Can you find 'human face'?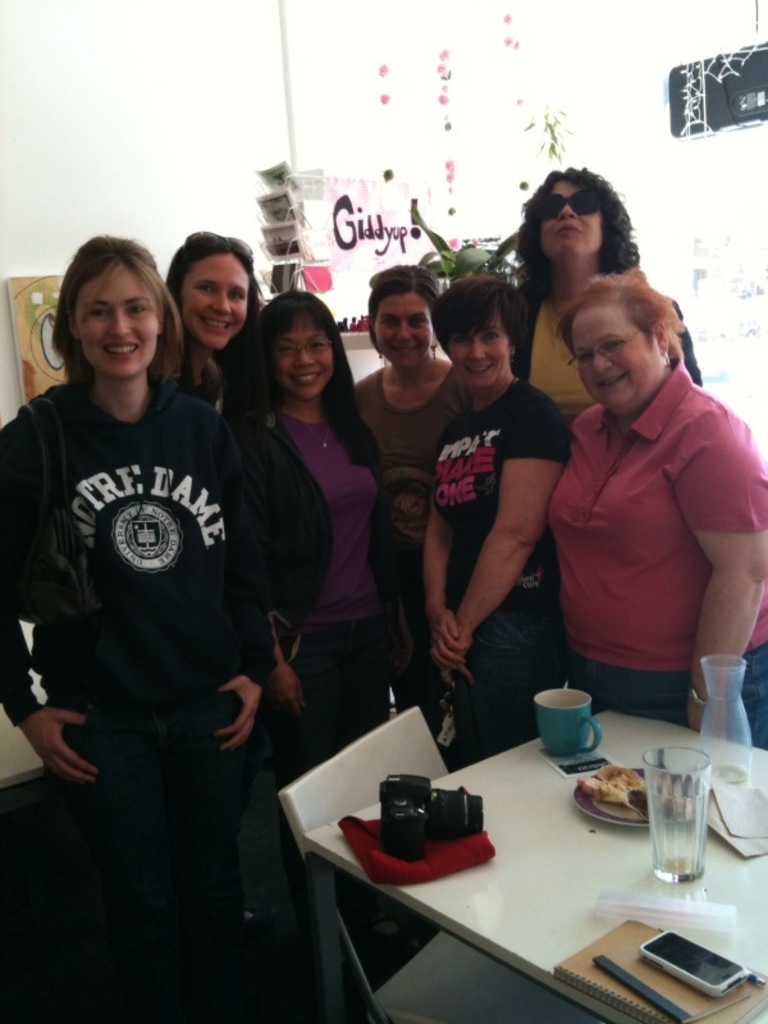
Yes, bounding box: box(539, 179, 603, 255).
